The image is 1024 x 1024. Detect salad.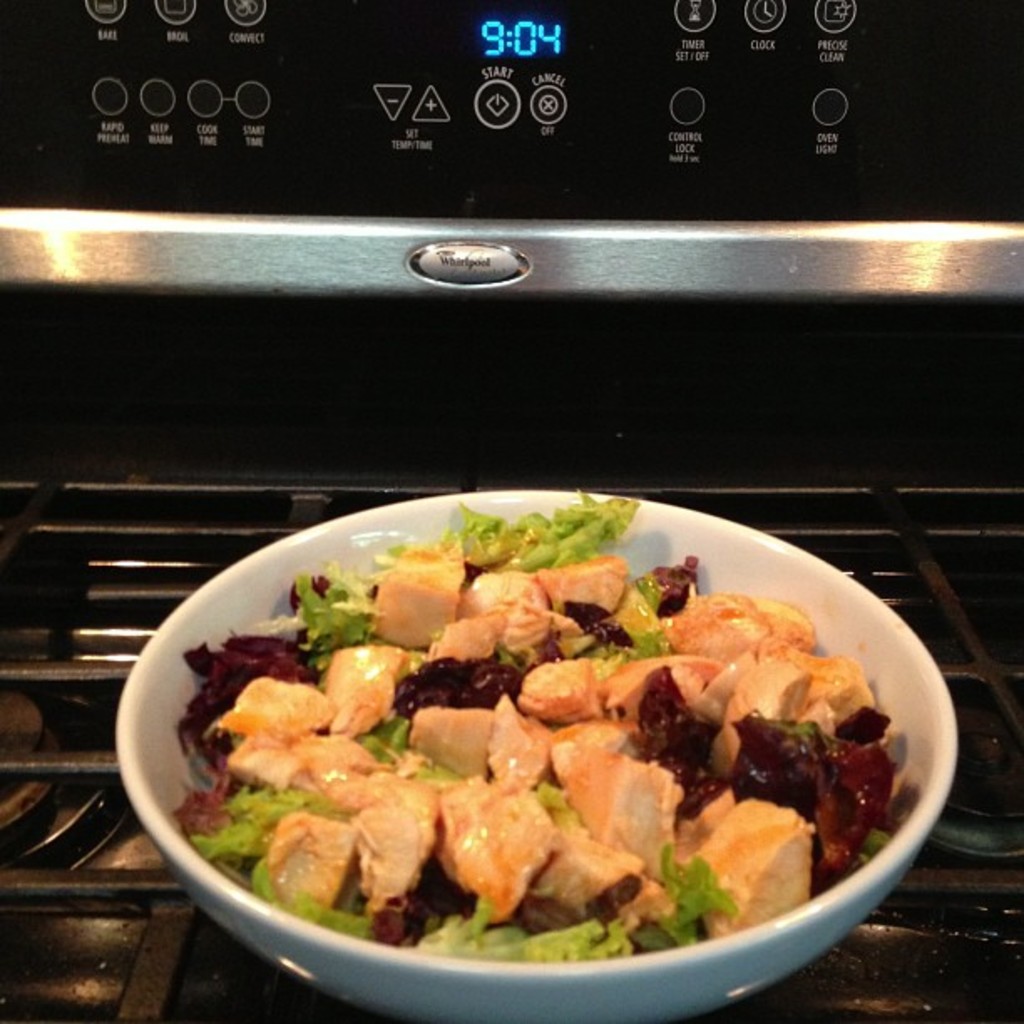
Detection: 157,474,915,965.
